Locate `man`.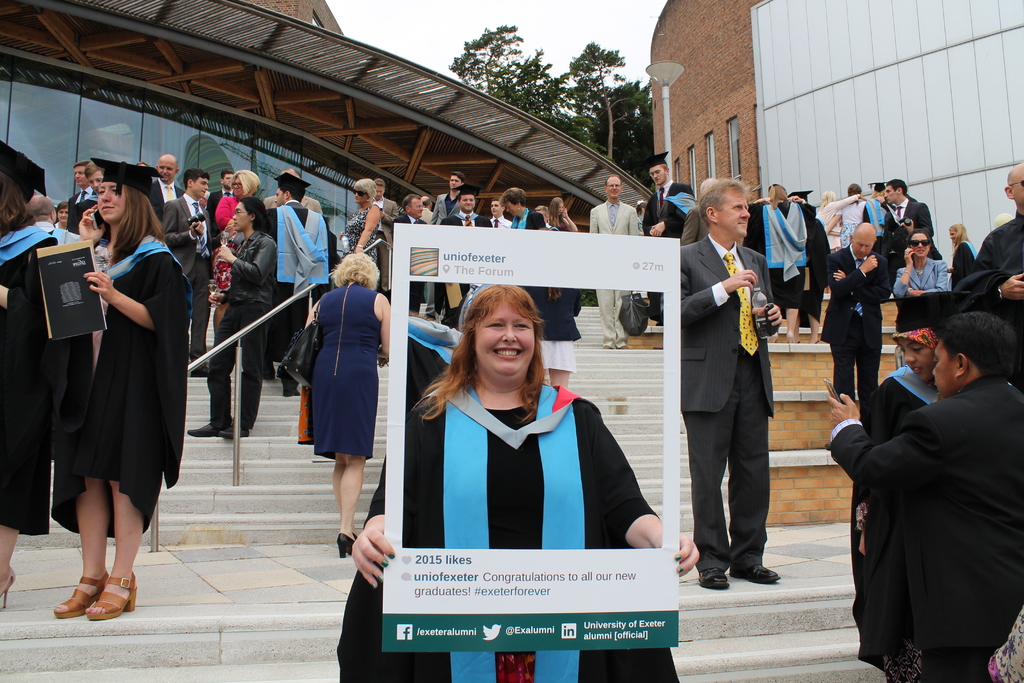
Bounding box: 206:170:234:278.
